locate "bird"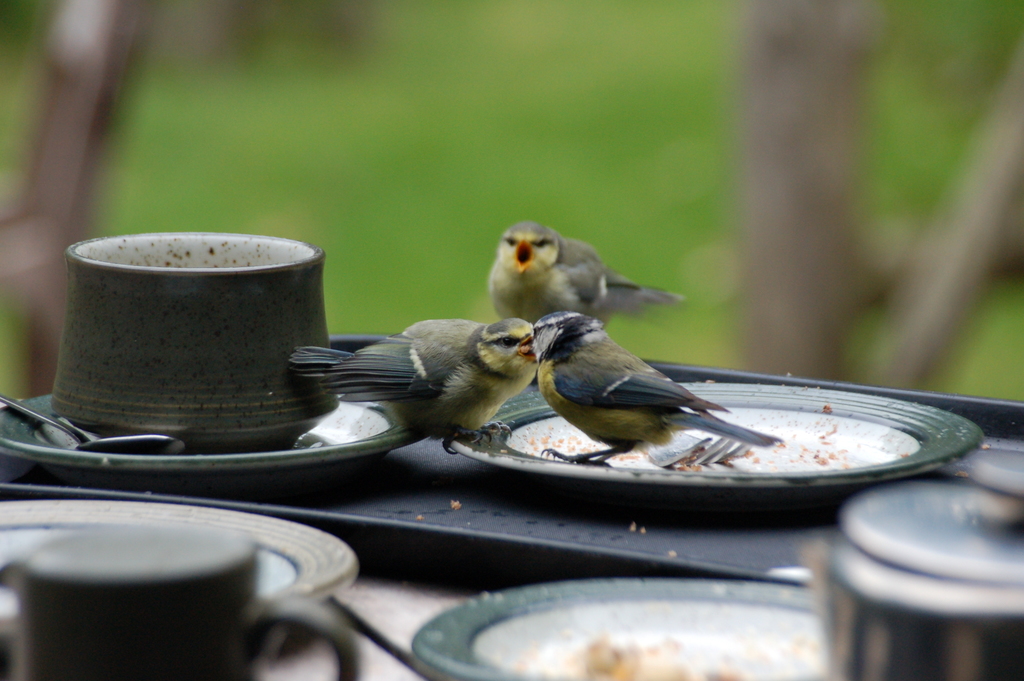
bbox=(522, 302, 776, 466)
